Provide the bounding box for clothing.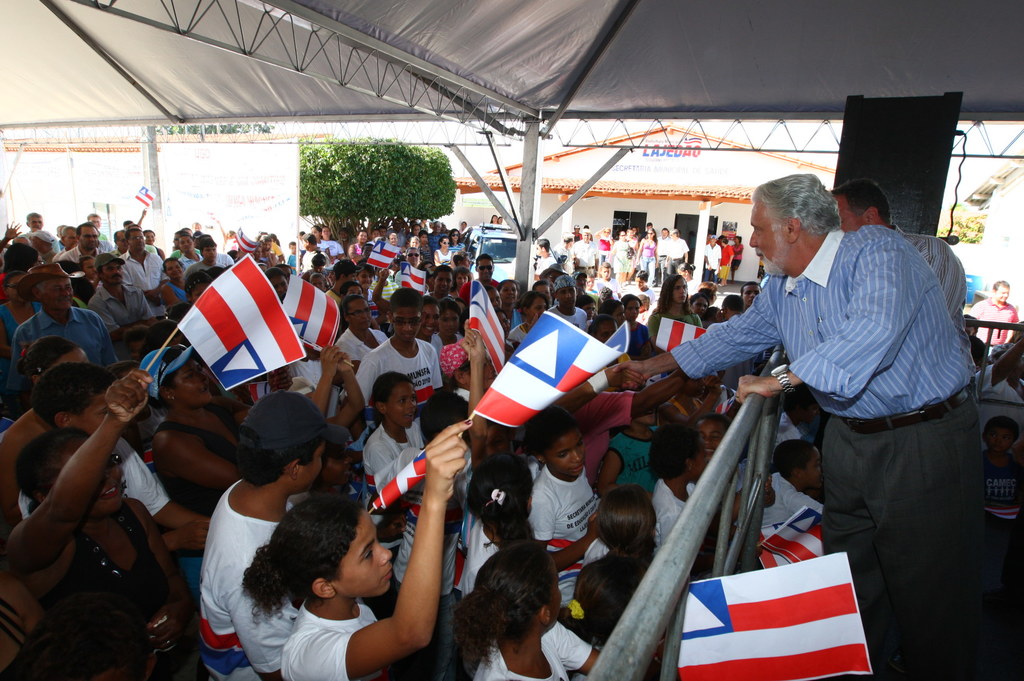
(884,224,982,406).
